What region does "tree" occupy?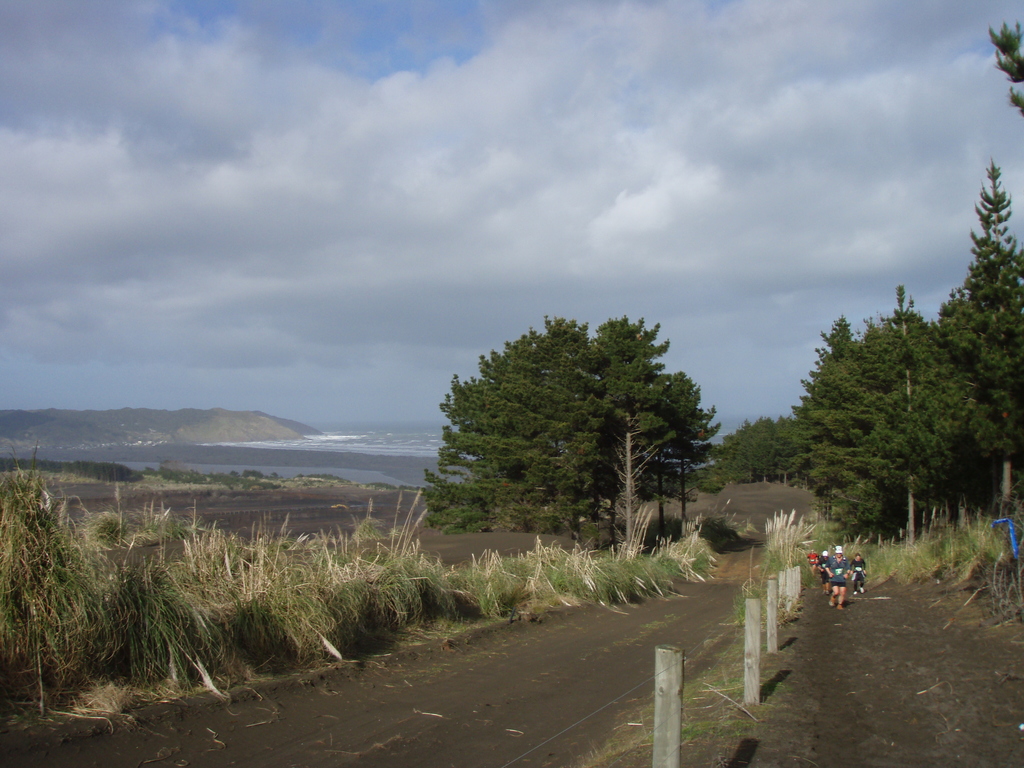
(x1=796, y1=278, x2=981, y2=552).
